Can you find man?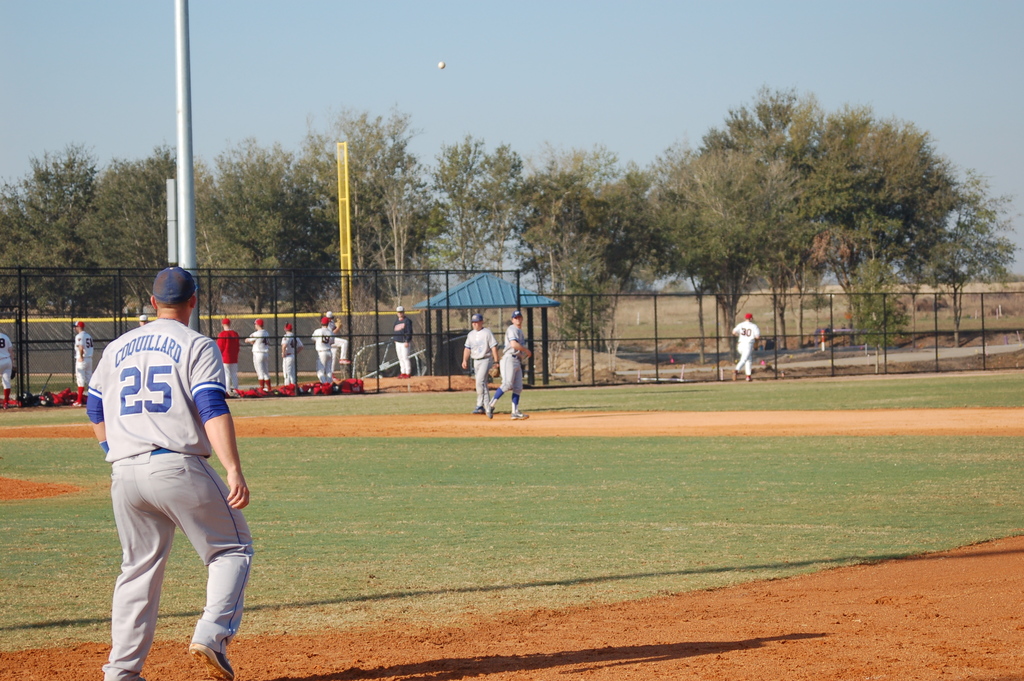
Yes, bounding box: l=316, t=316, r=333, b=382.
